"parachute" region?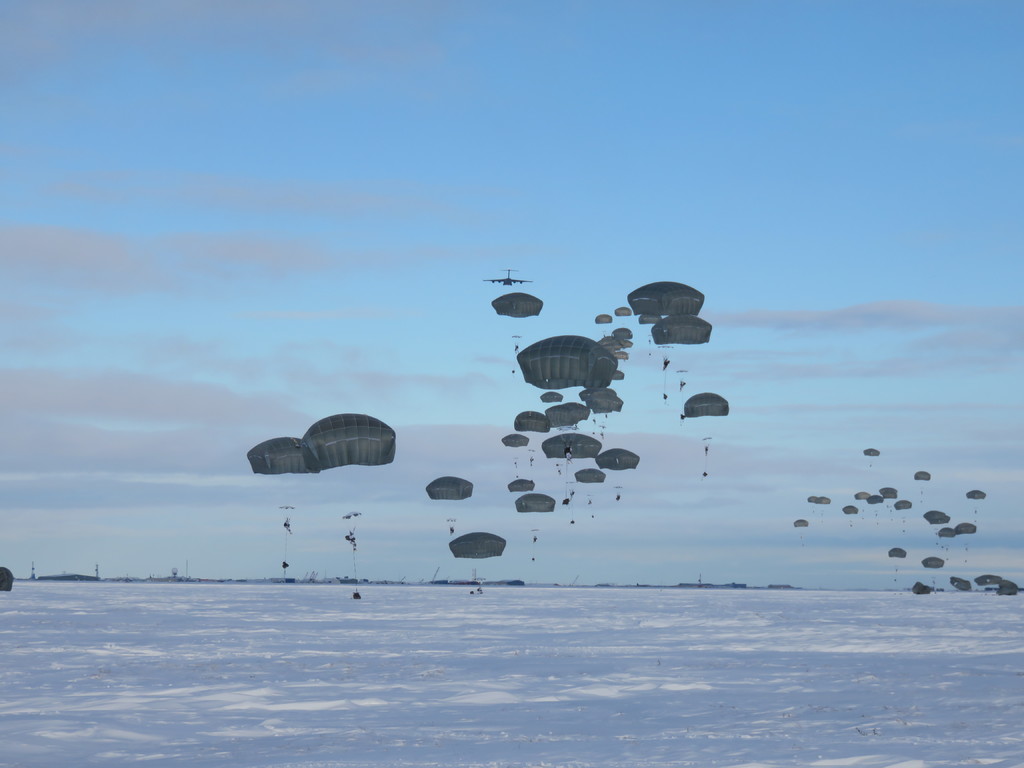
pyautogui.locateOnScreen(637, 315, 657, 341)
